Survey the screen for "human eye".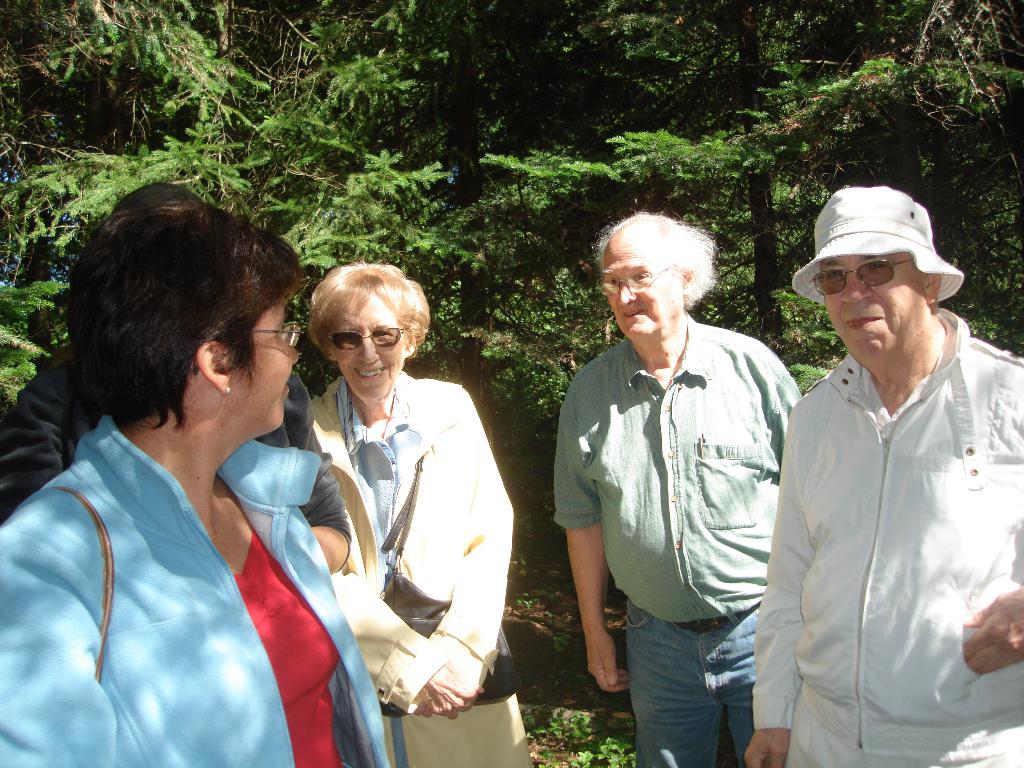
Survey found: [341,333,356,343].
